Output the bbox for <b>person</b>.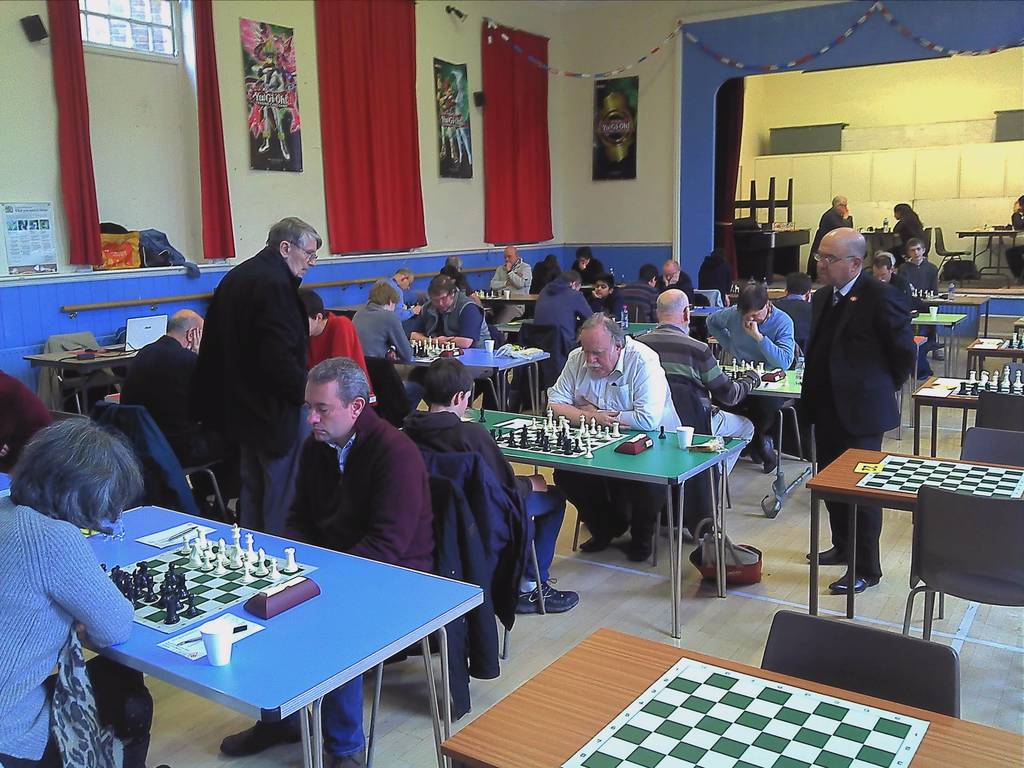
crop(111, 310, 231, 503).
